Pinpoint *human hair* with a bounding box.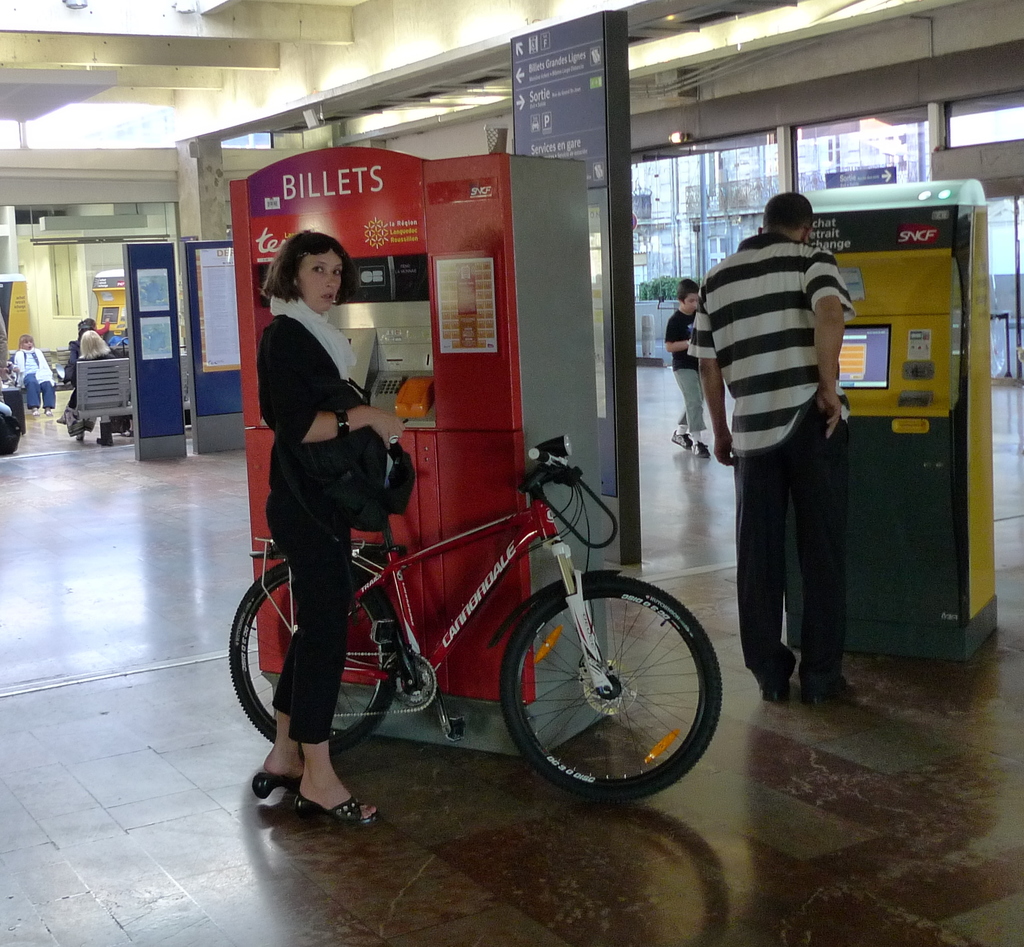
x1=81, y1=328, x2=111, y2=361.
